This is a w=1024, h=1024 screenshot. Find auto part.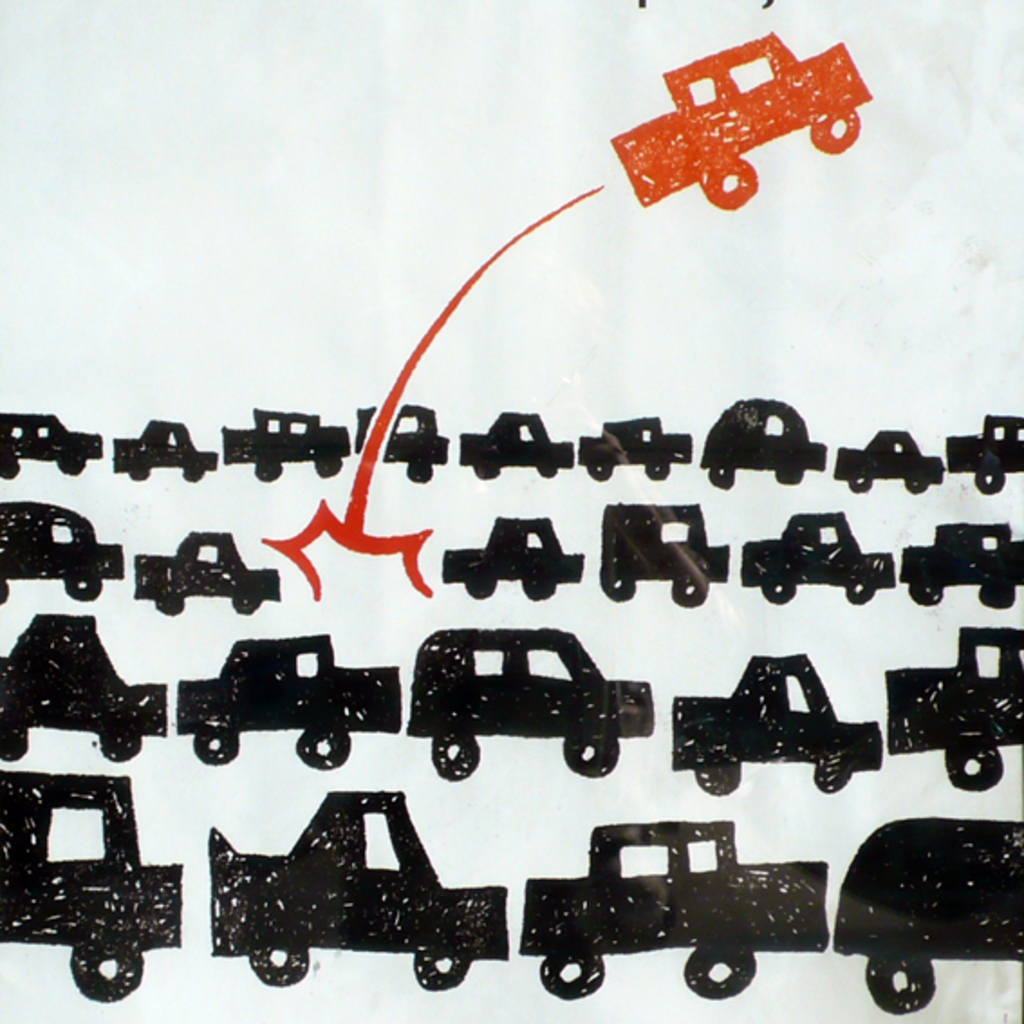
Bounding box: 0:614:168:760.
